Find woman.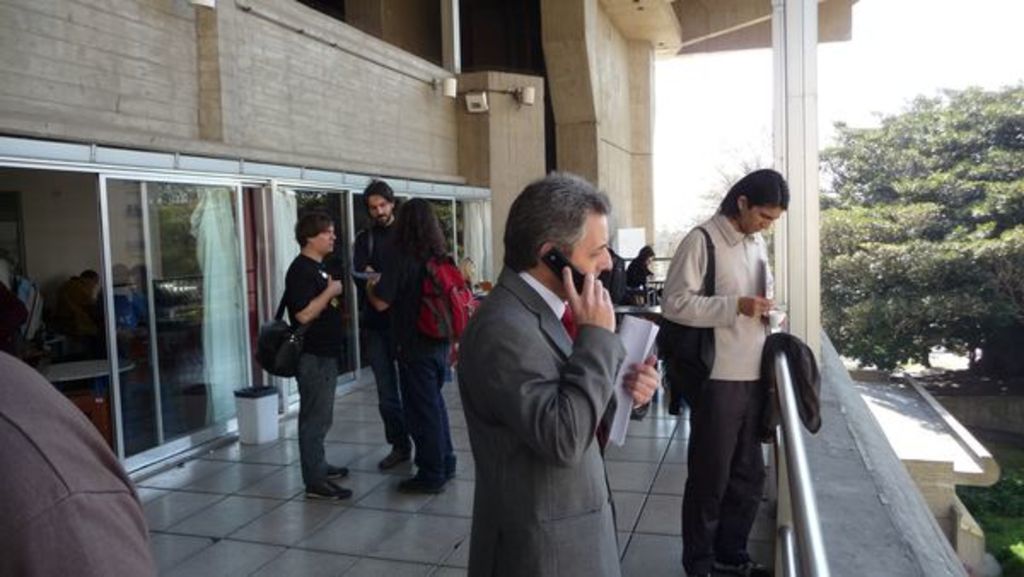
box(618, 242, 655, 299).
